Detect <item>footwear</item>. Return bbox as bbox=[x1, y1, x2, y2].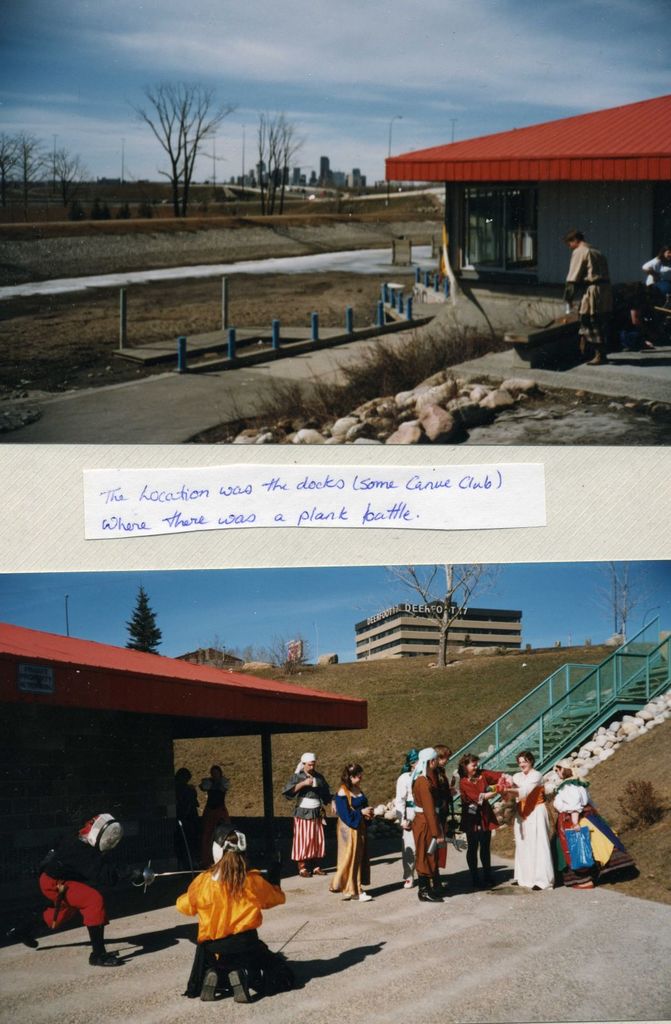
bbox=[571, 884, 595, 889].
